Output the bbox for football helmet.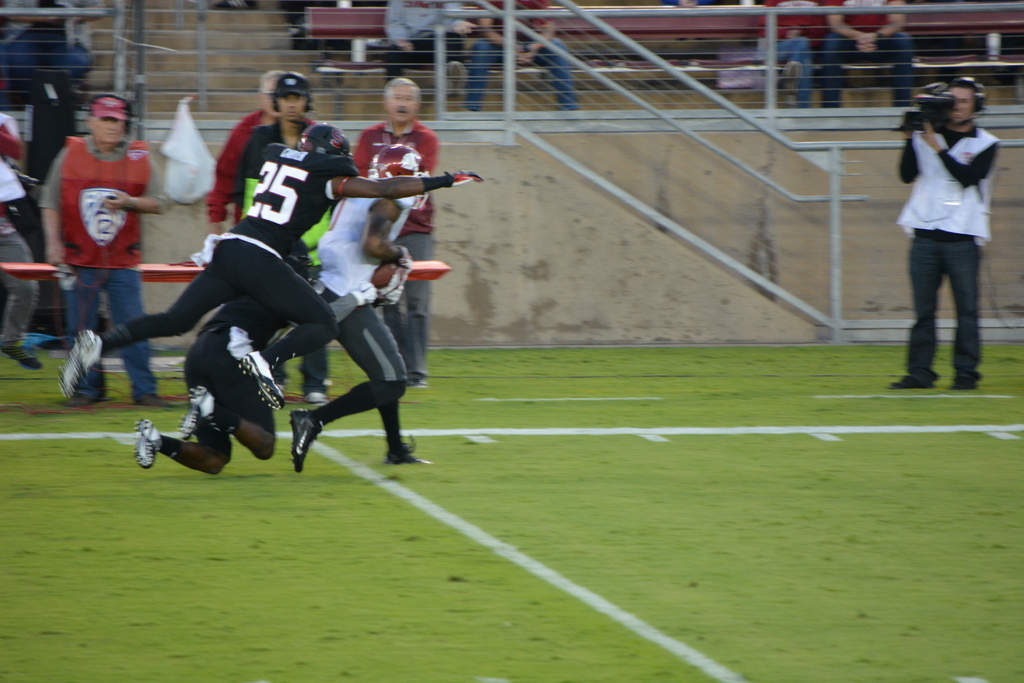
detection(301, 126, 350, 160).
